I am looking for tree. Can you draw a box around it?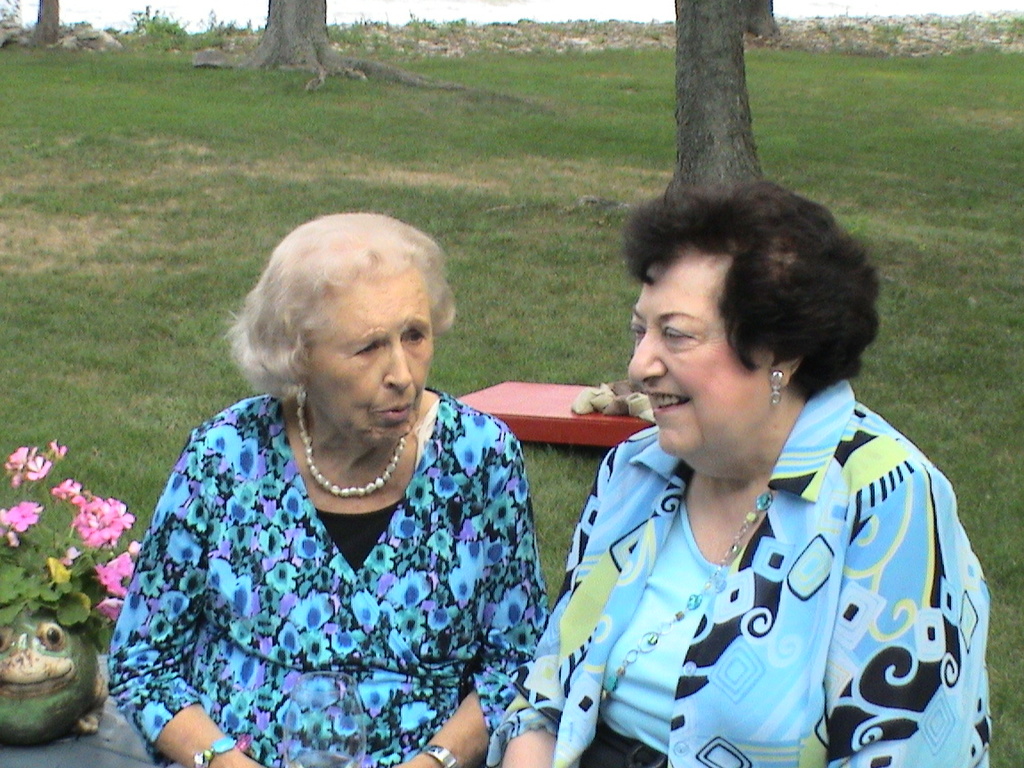
Sure, the bounding box is (x1=220, y1=0, x2=456, y2=92).
